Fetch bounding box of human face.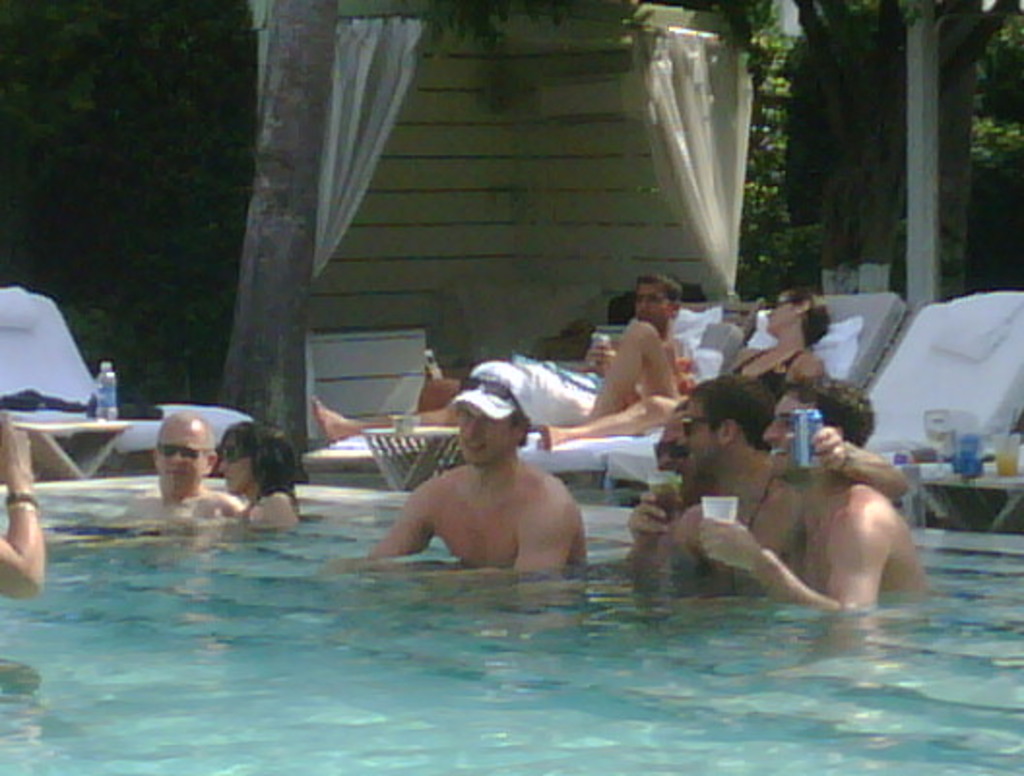
Bbox: 768 382 811 471.
